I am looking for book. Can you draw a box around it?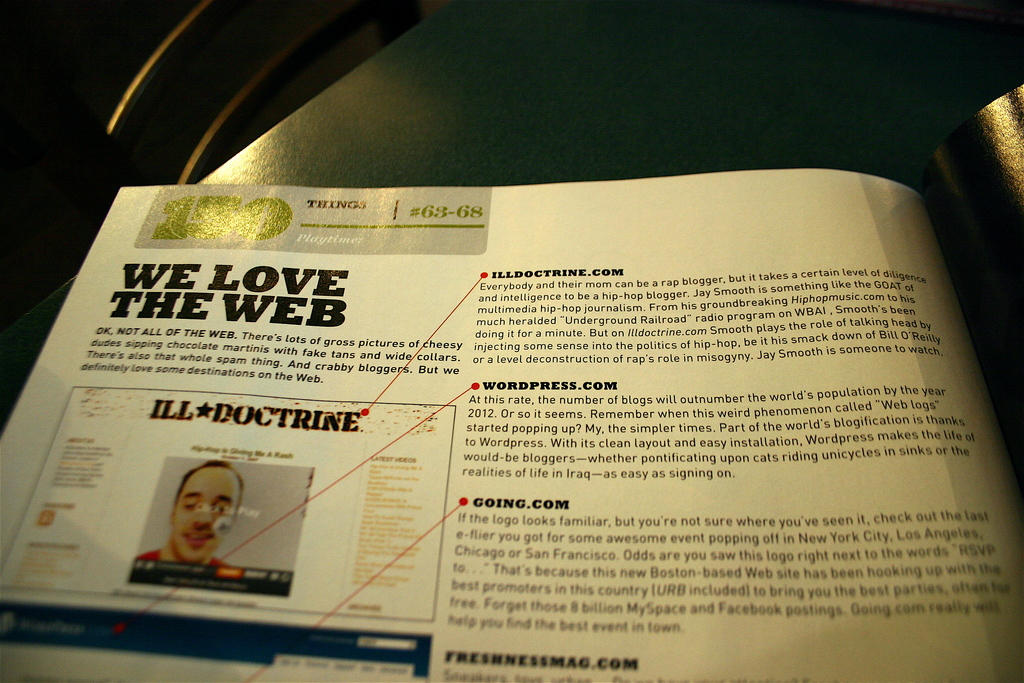
Sure, the bounding box is 0, 81, 1023, 682.
